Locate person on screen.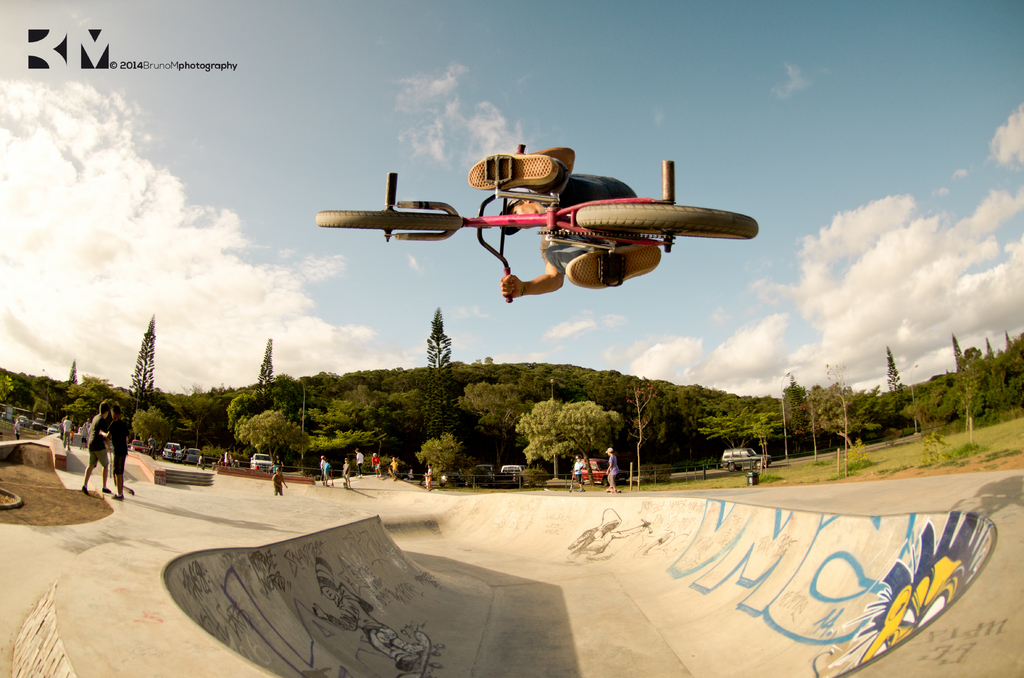
On screen at [x1=12, y1=418, x2=22, y2=442].
